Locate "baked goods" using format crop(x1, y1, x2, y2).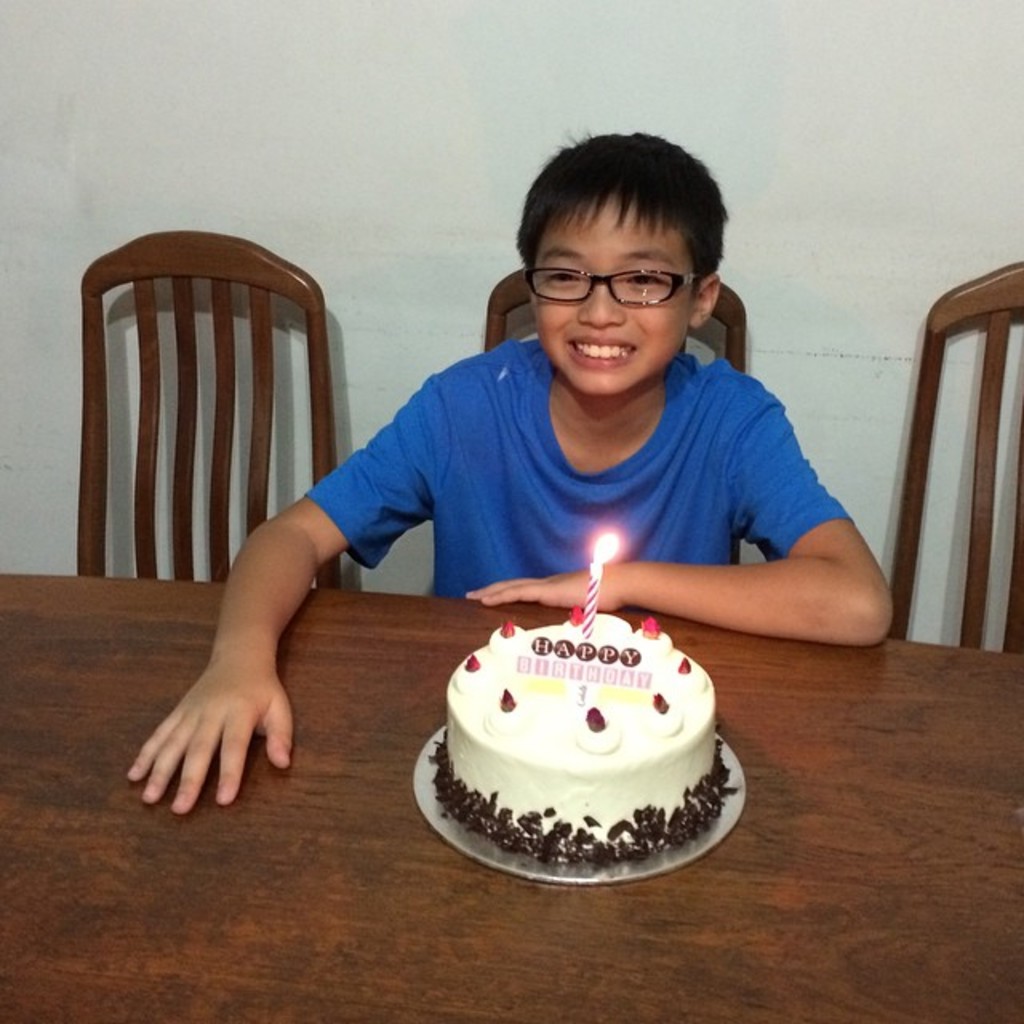
crop(430, 608, 718, 850).
